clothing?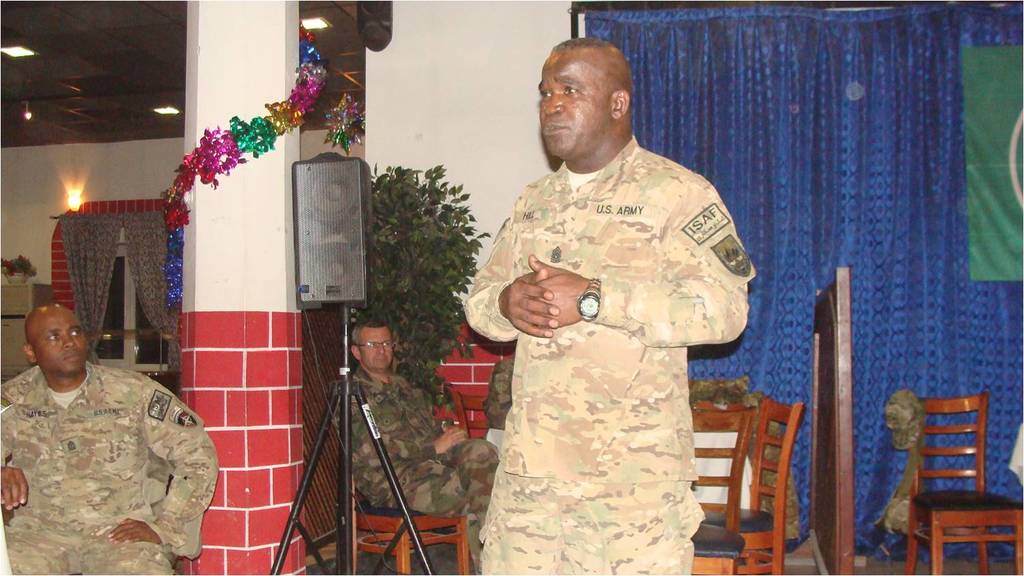
box(0, 361, 217, 575)
